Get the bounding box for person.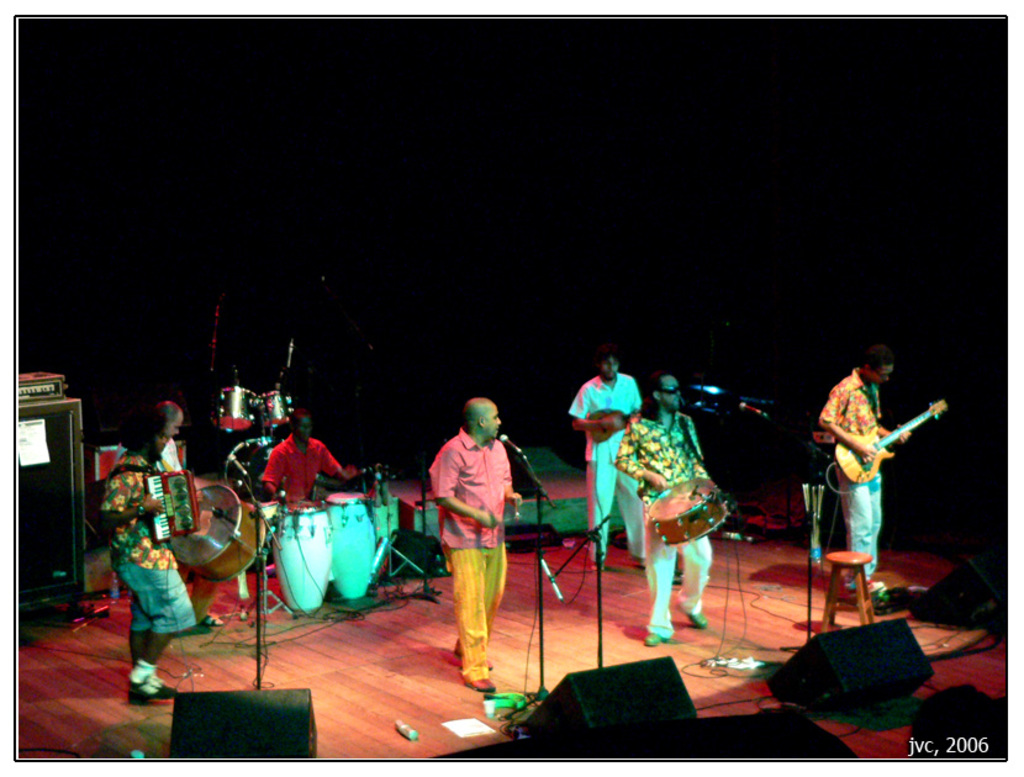
<region>96, 413, 200, 708</region>.
